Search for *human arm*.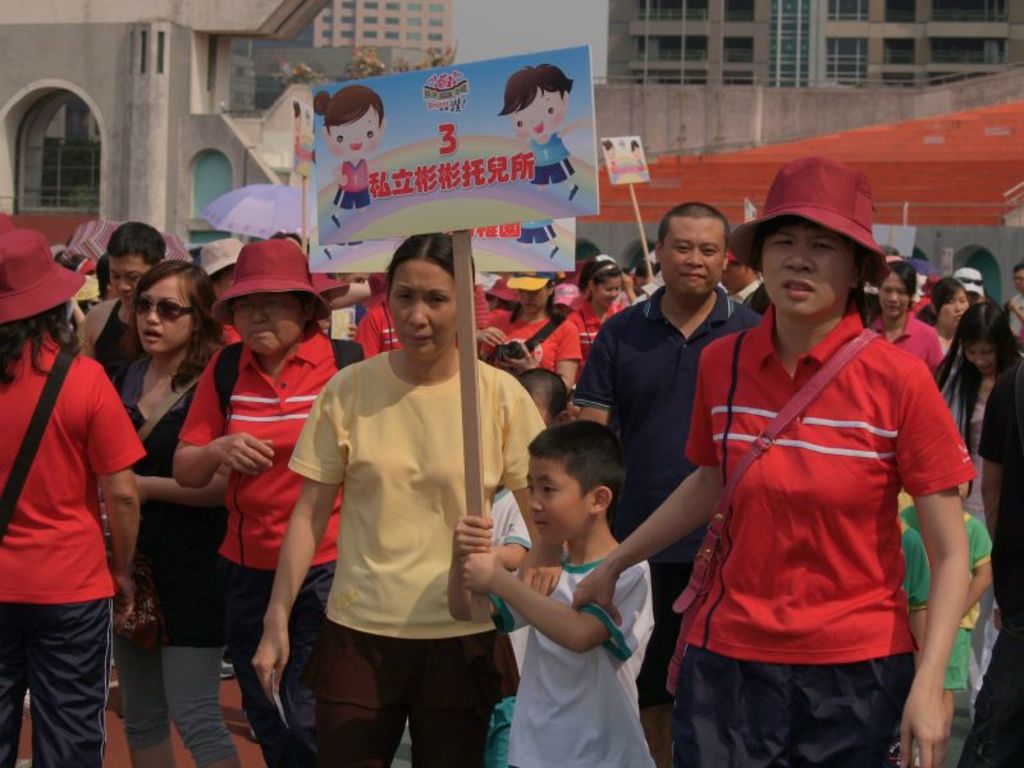
Found at (476, 297, 511, 349).
